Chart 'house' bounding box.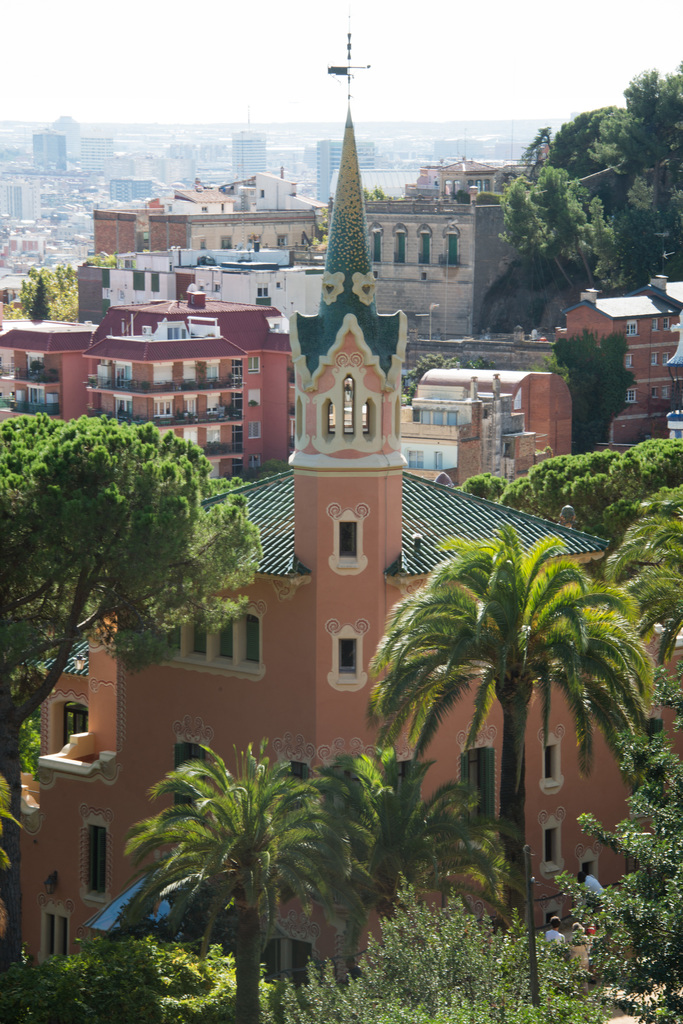
Charted: locate(111, 154, 173, 186).
